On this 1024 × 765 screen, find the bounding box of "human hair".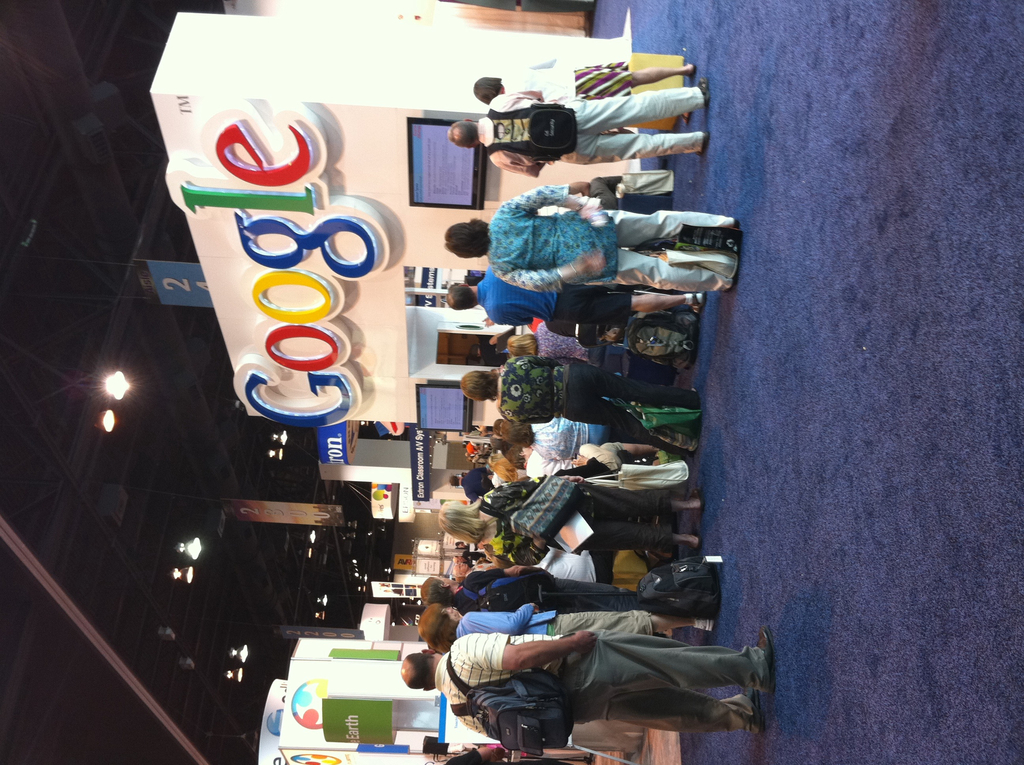
Bounding box: 461:369:500:398.
